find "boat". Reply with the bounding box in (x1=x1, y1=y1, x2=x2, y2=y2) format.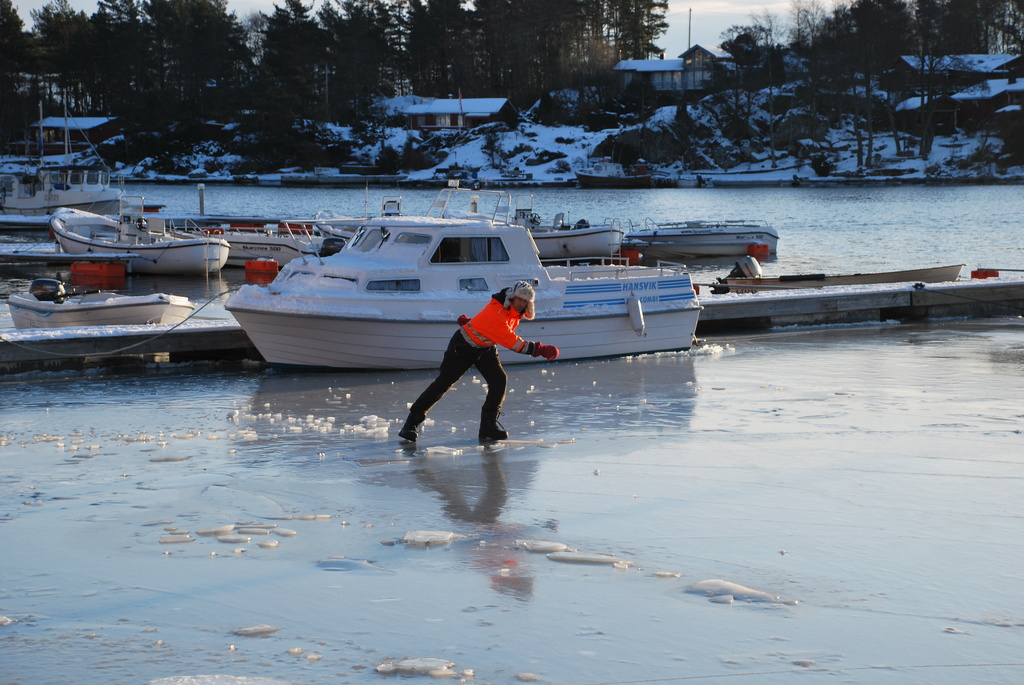
(x1=314, y1=209, x2=360, y2=241).
